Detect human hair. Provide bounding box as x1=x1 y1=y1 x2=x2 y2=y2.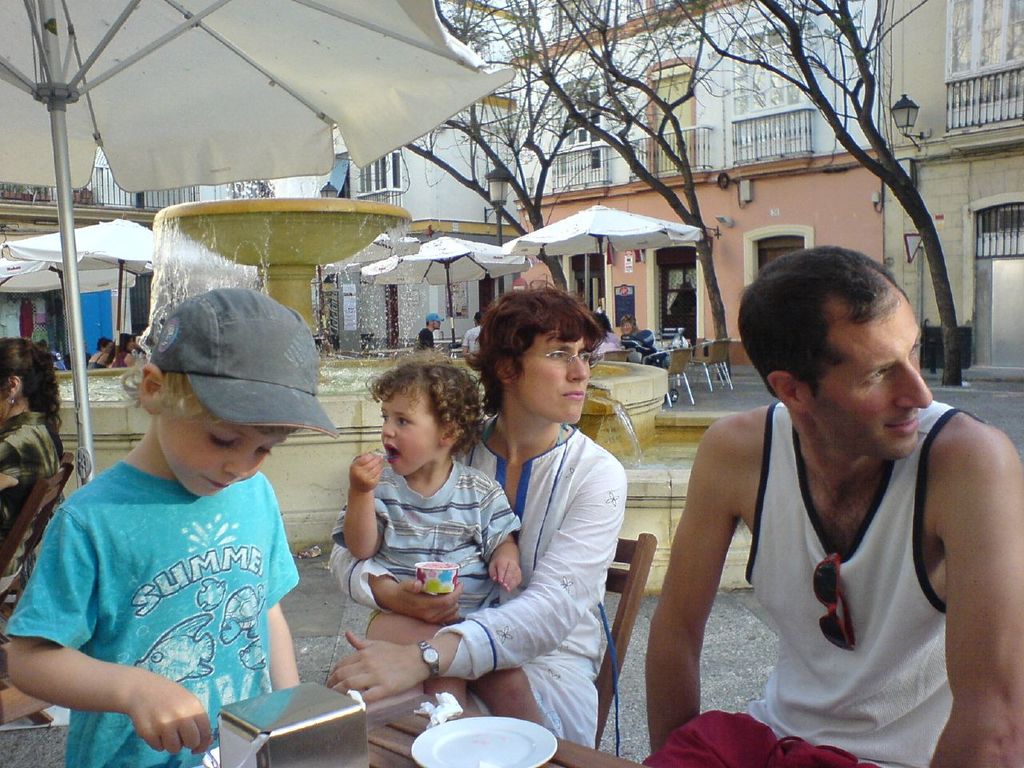
x1=98 y1=338 x2=114 y2=348.
